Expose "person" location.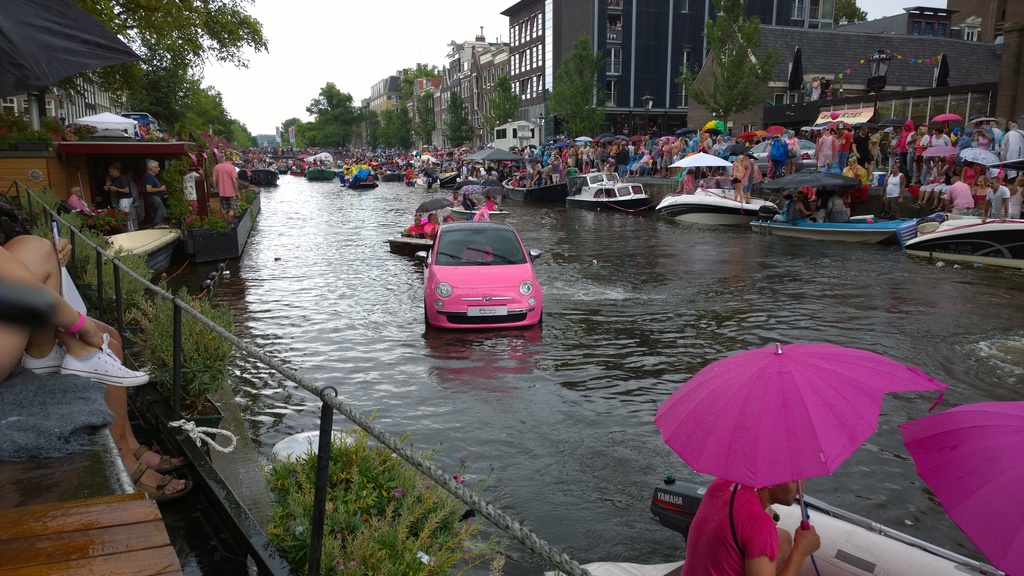
Exposed at box=[88, 310, 196, 498].
